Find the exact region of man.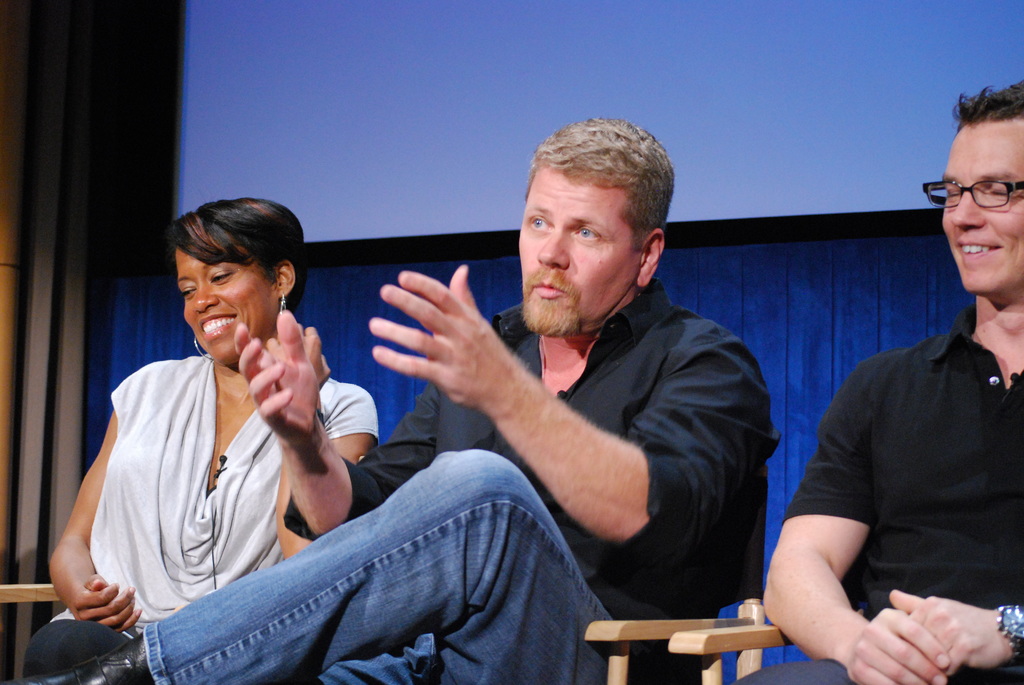
Exact region: left=755, top=70, right=1023, bottom=683.
